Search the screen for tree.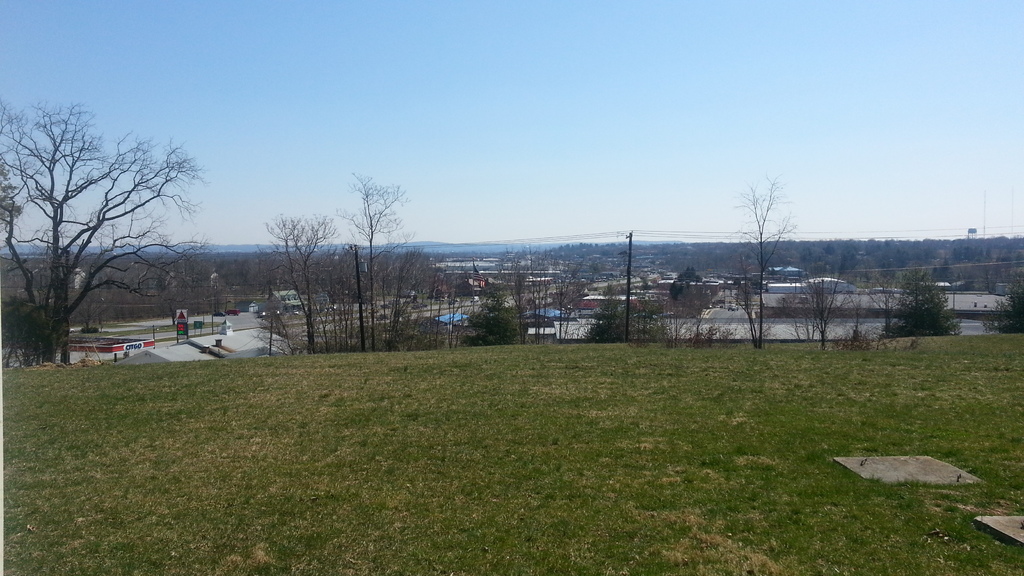
Found at bbox(0, 102, 208, 356).
